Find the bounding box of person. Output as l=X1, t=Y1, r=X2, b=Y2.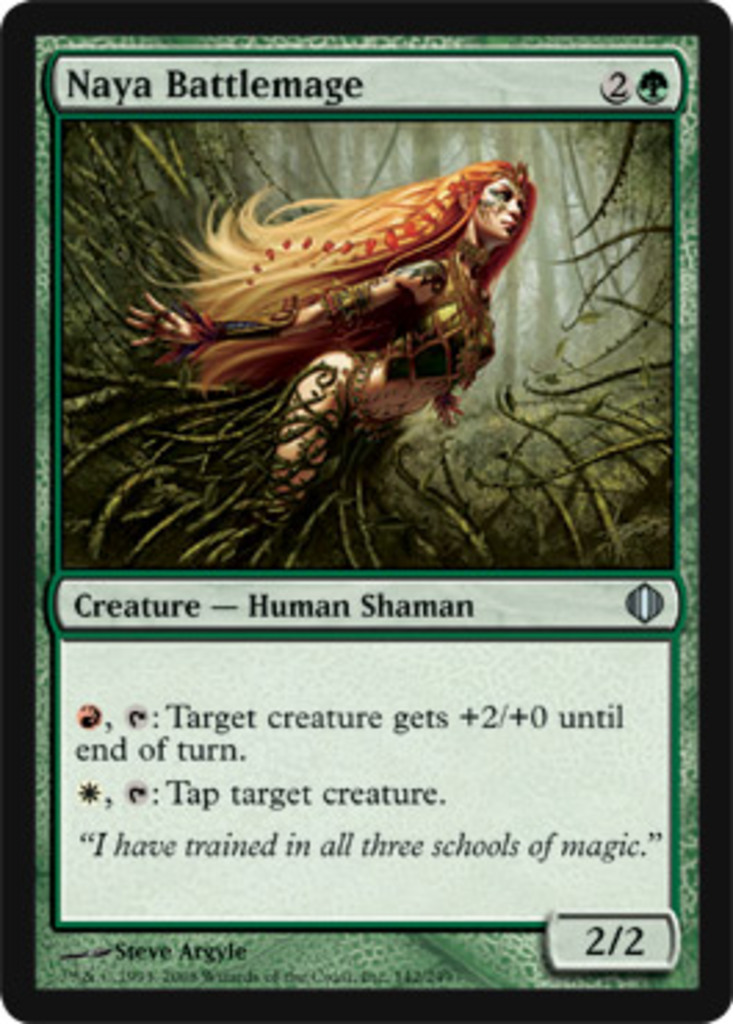
l=113, t=127, r=545, b=537.
